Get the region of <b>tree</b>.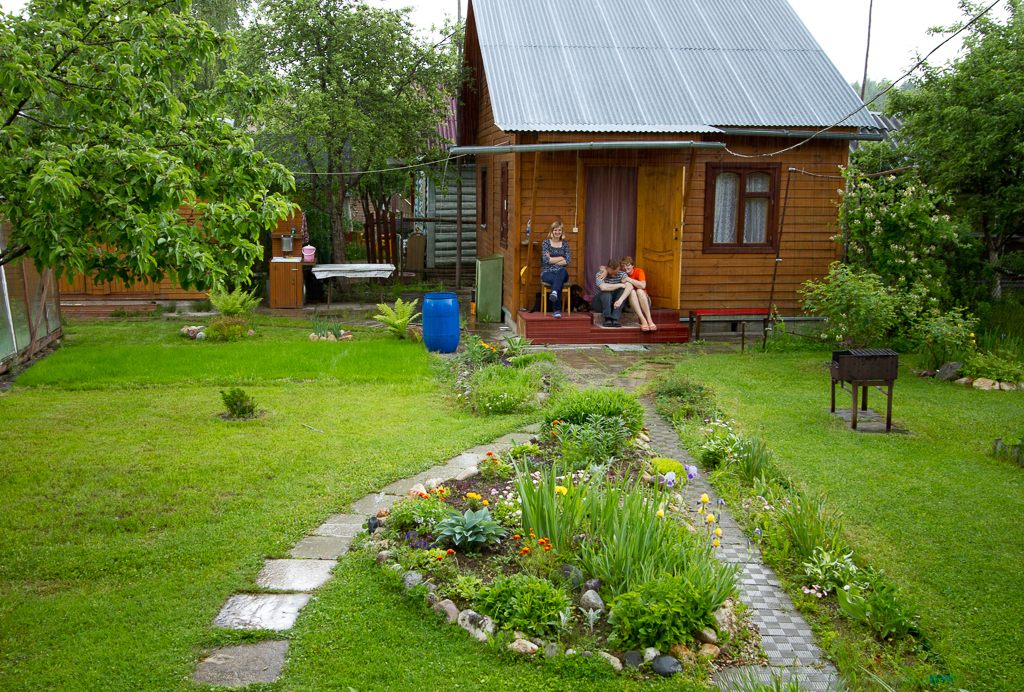
bbox=[232, 0, 473, 298].
